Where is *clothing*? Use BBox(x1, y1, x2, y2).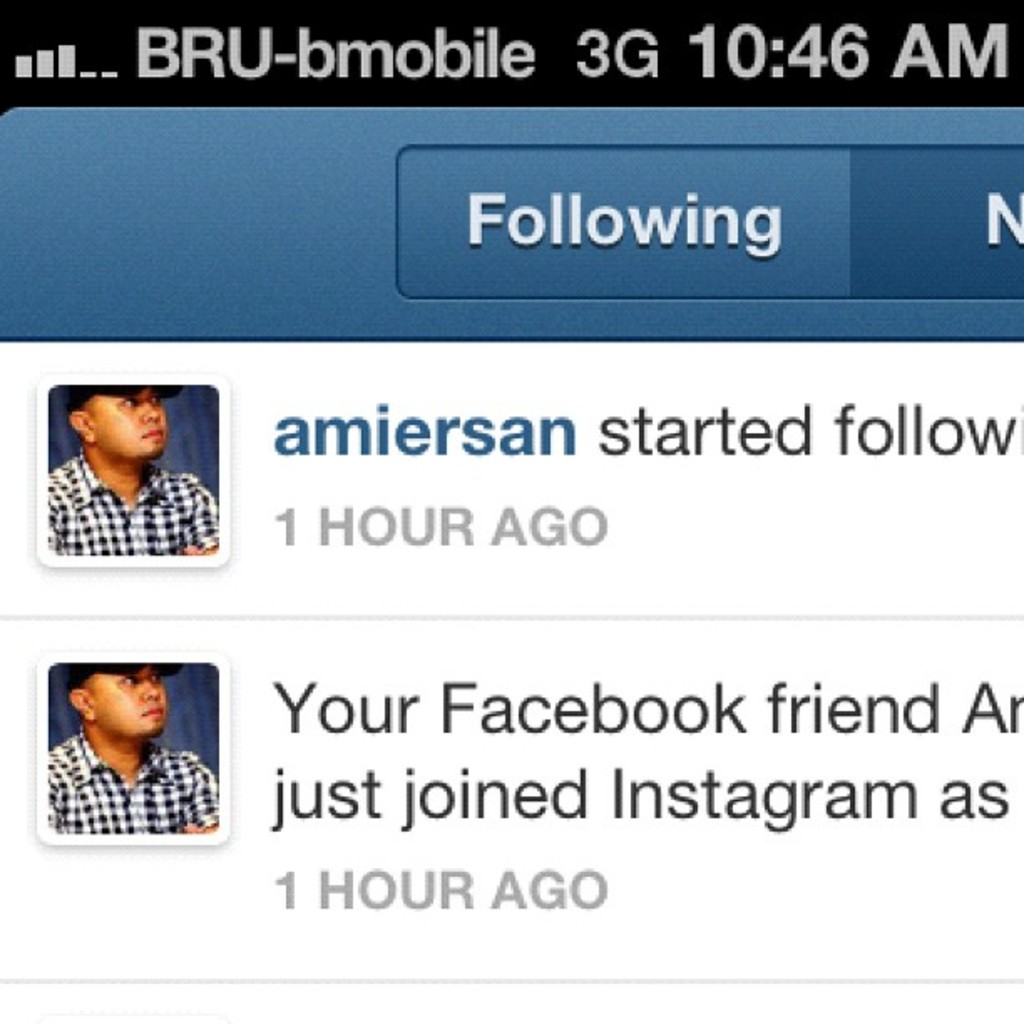
BBox(35, 723, 224, 837).
